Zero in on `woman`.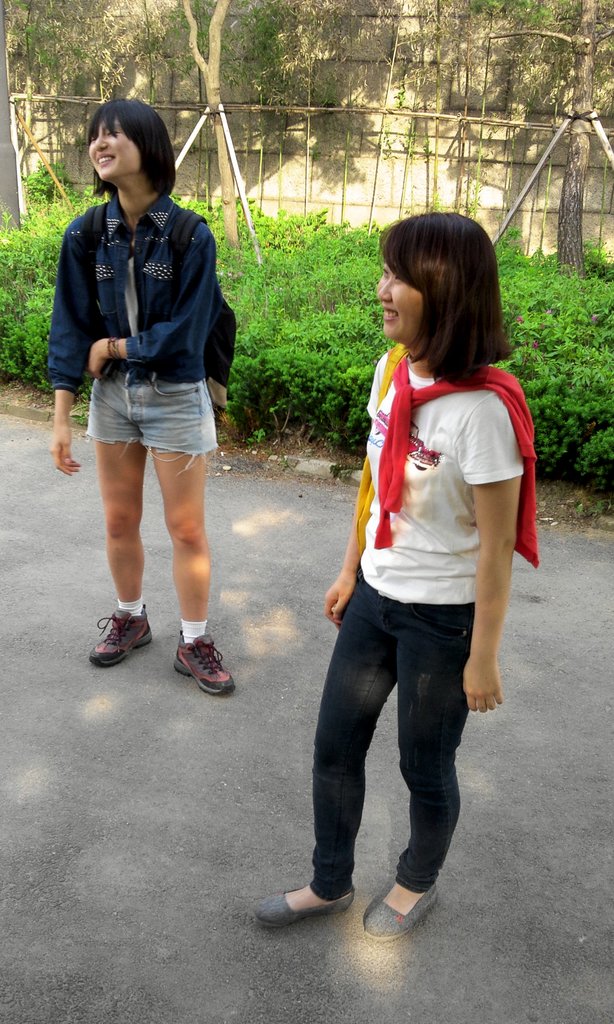
Zeroed in: 43:100:239:700.
